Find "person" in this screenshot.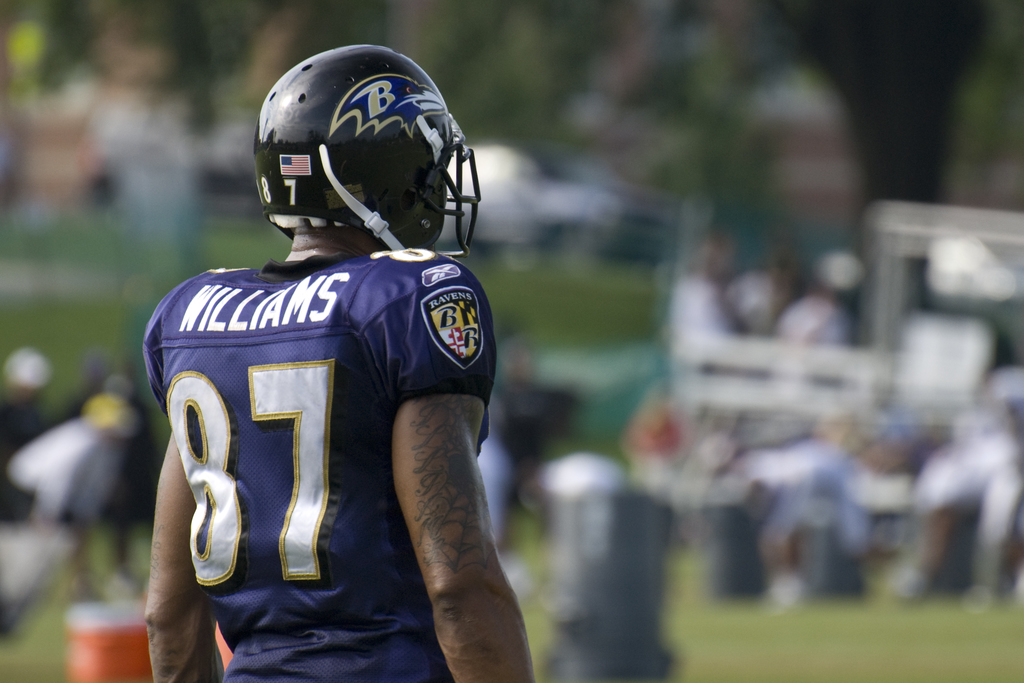
The bounding box for "person" is x1=161 y1=14 x2=508 y2=669.
